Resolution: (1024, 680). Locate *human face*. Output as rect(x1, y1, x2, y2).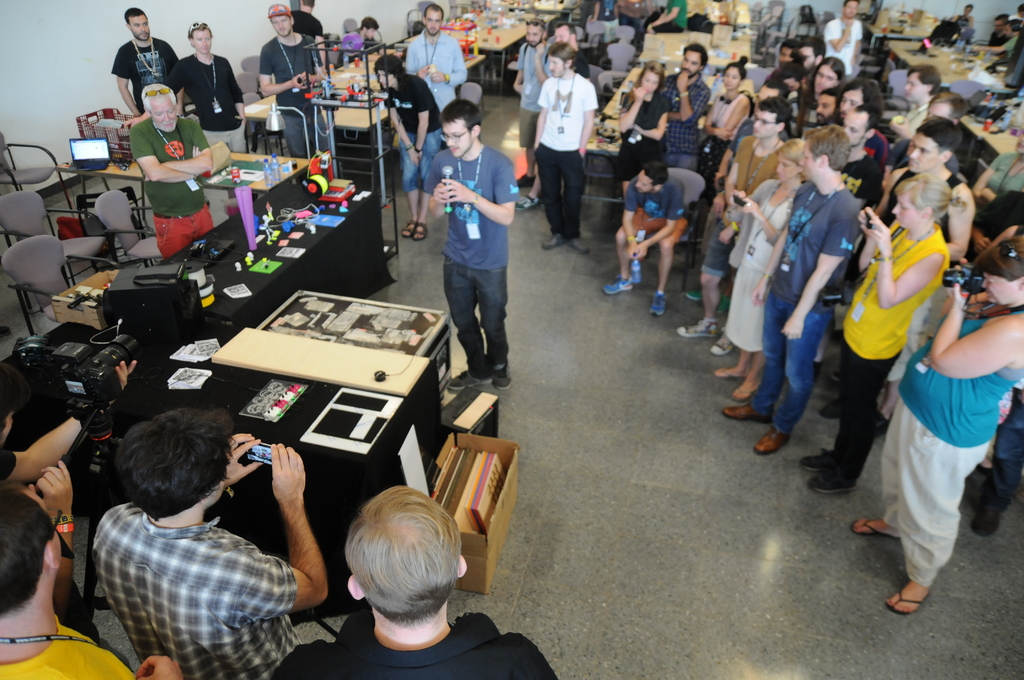
rect(805, 45, 816, 61).
